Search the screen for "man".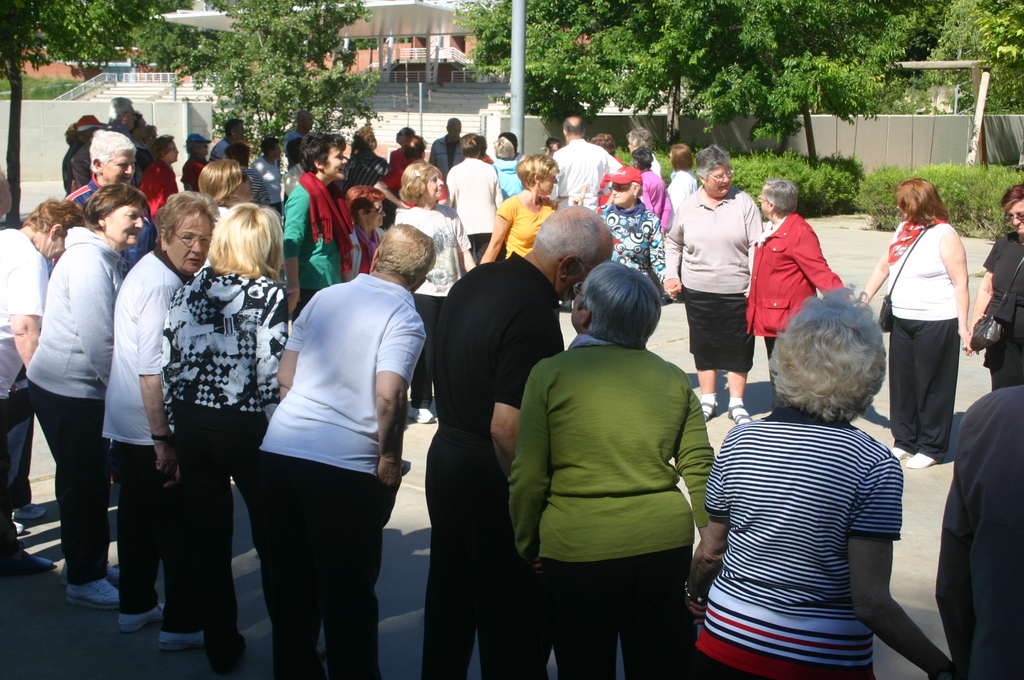
Found at 98:97:141:182.
